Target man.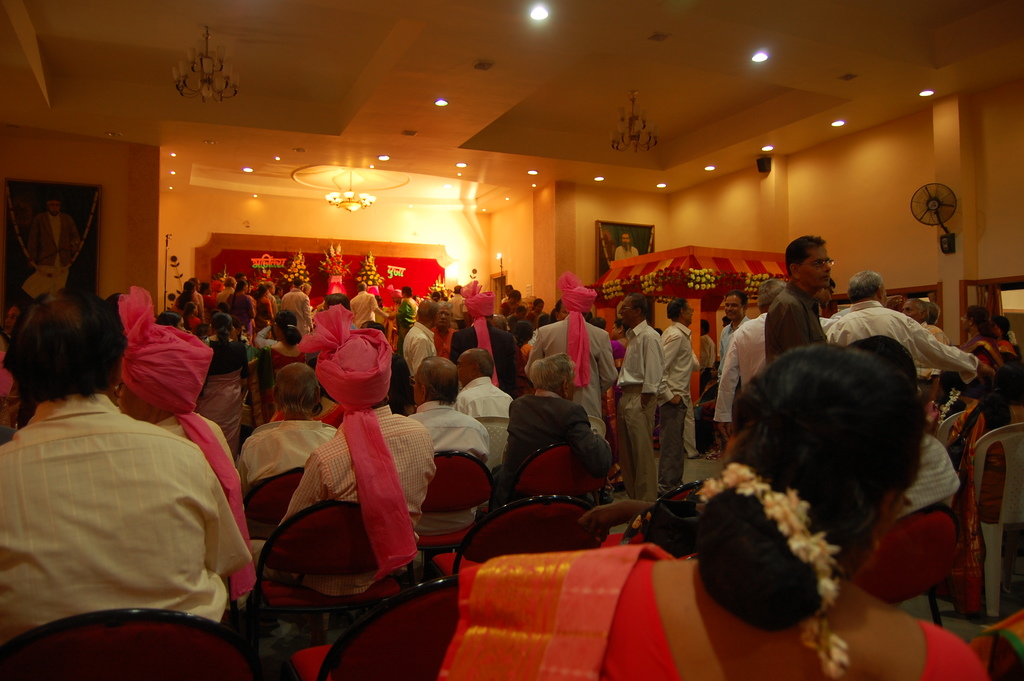
Target region: box(498, 284, 511, 302).
